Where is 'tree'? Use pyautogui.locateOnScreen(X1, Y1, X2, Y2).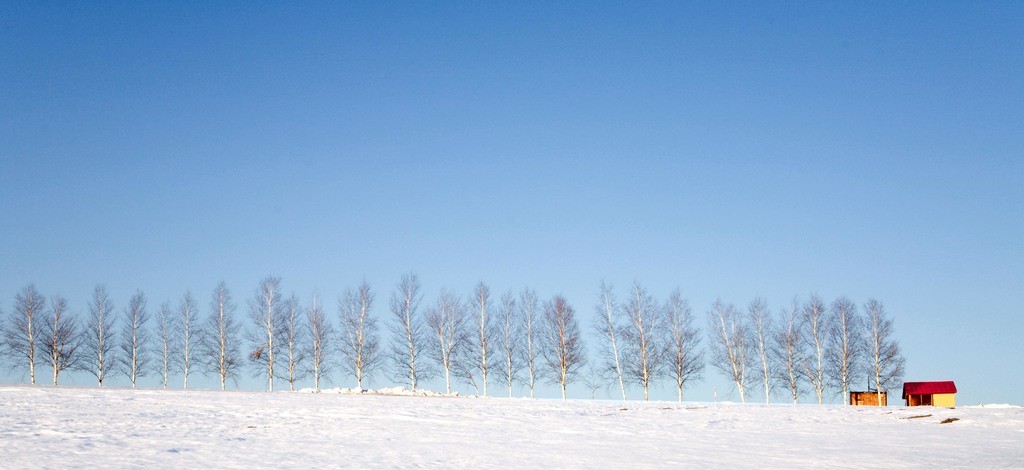
pyautogui.locateOnScreen(335, 278, 383, 389).
